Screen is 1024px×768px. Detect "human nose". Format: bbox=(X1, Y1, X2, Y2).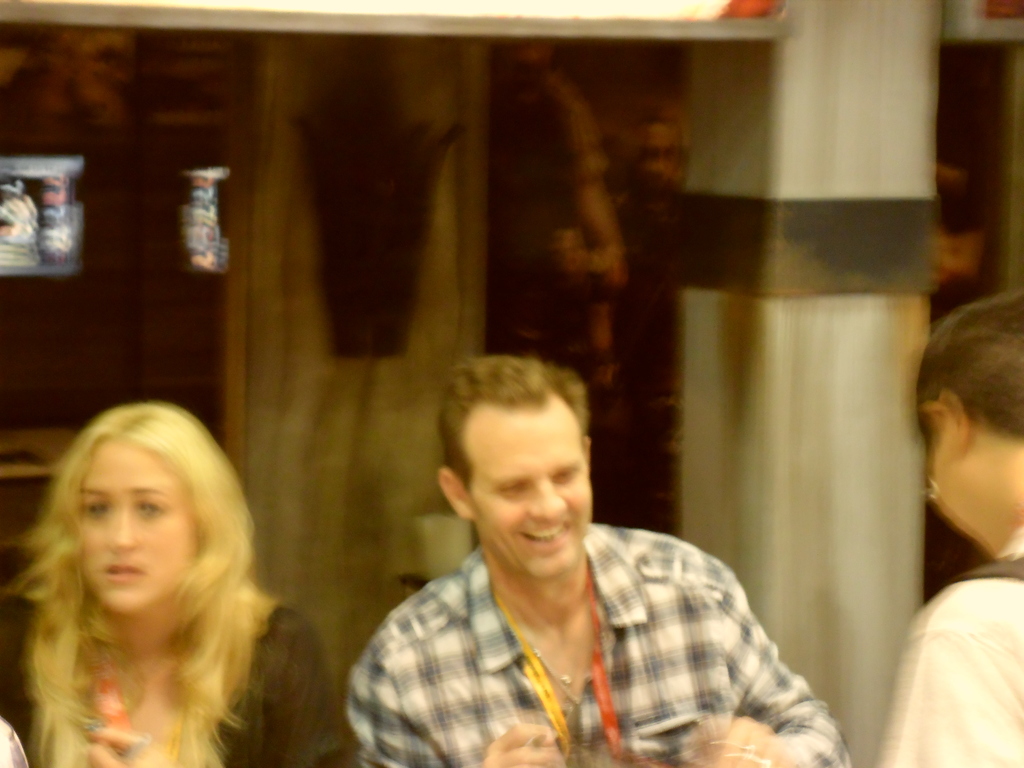
bbox=(108, 509, 137, 548).
